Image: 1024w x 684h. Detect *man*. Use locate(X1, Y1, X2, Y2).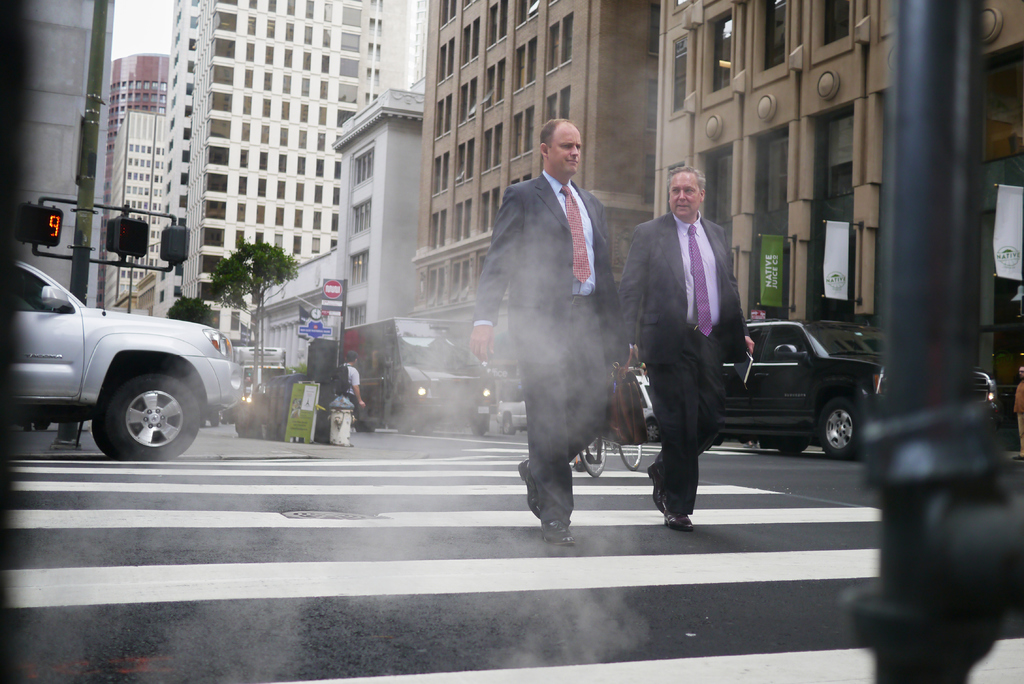
locate(467, 111, 630, 546).
